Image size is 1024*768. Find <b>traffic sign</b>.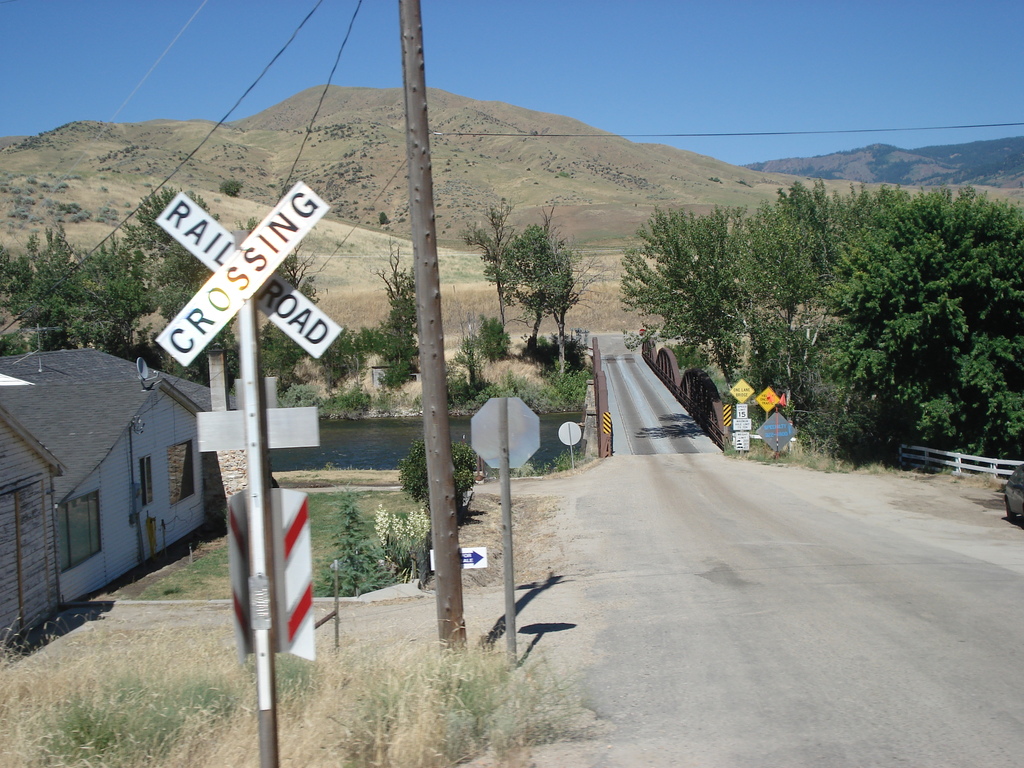
box(757, 387, 778, 412).
